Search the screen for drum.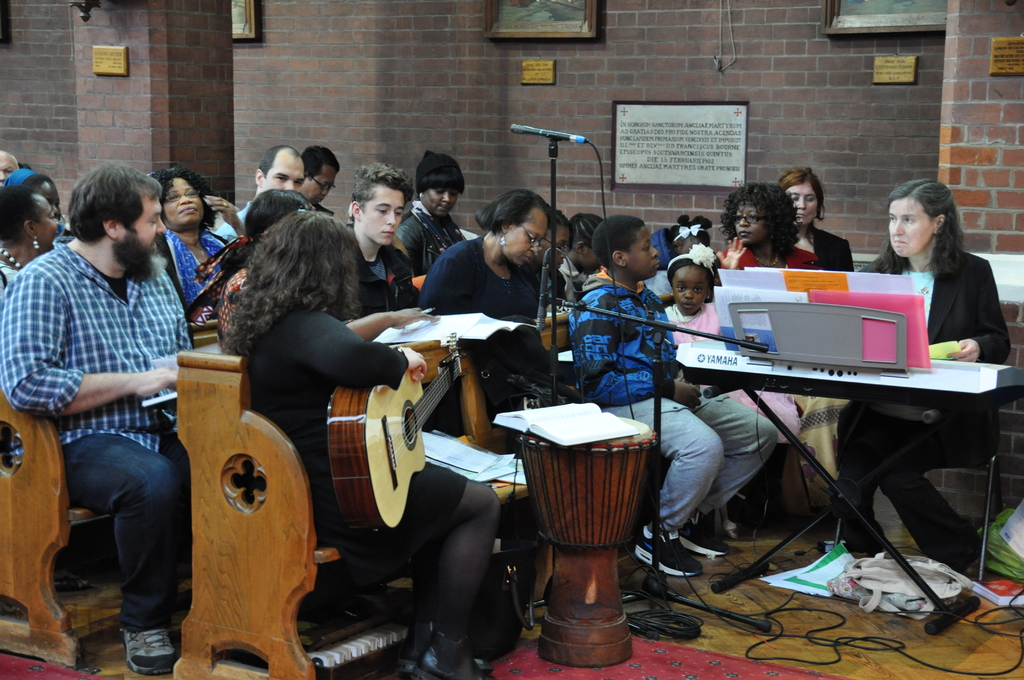
Found at 467/364/705/628.
